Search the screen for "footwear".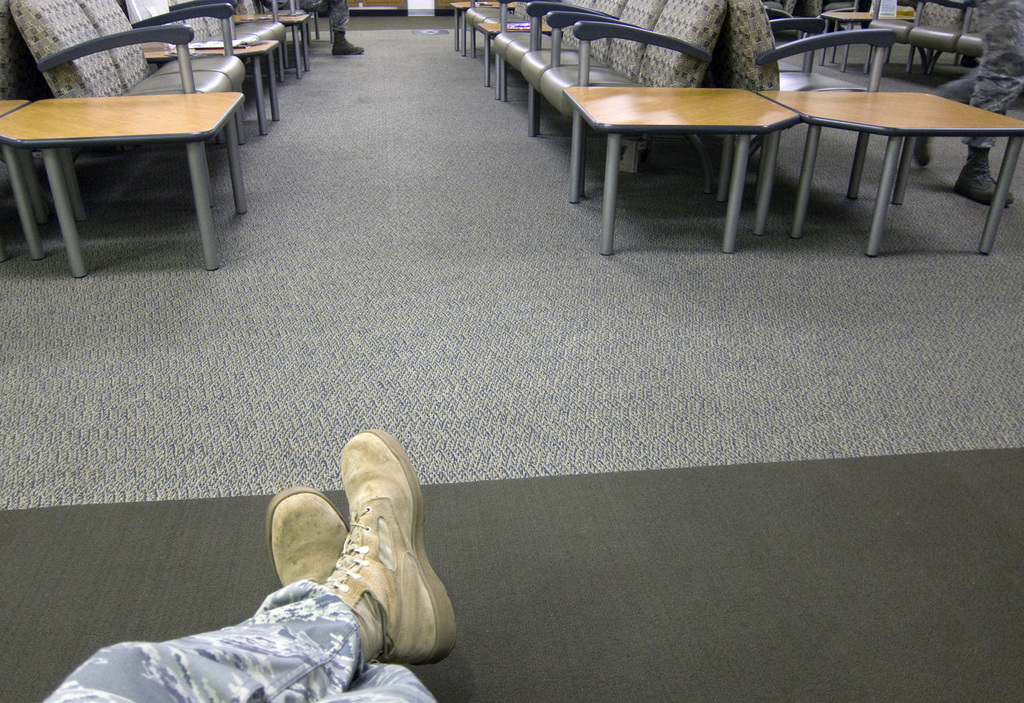
Found at [312, 419, 453, 675].
